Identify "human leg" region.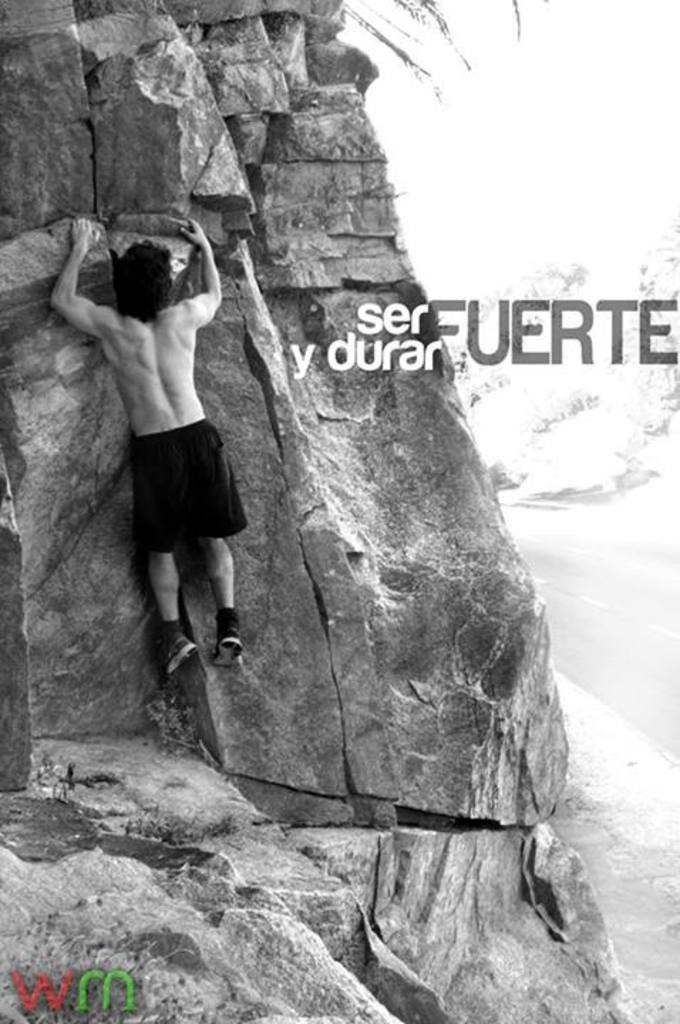
Region: rect(182, 415, 248, 673).
